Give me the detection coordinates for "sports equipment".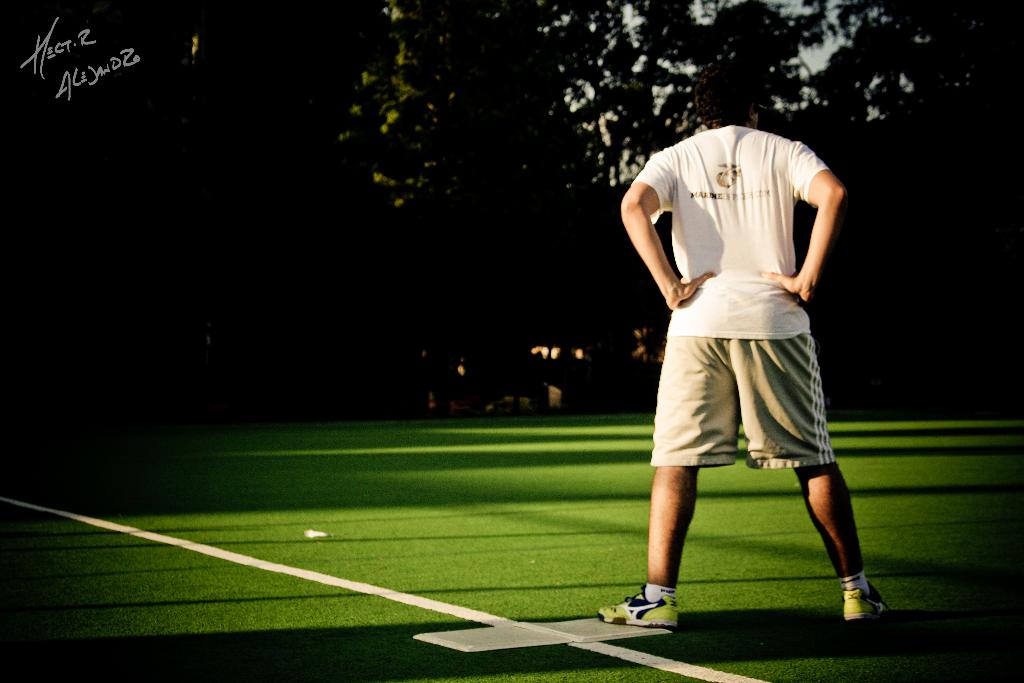
box=[598, 586, 678, 631].
